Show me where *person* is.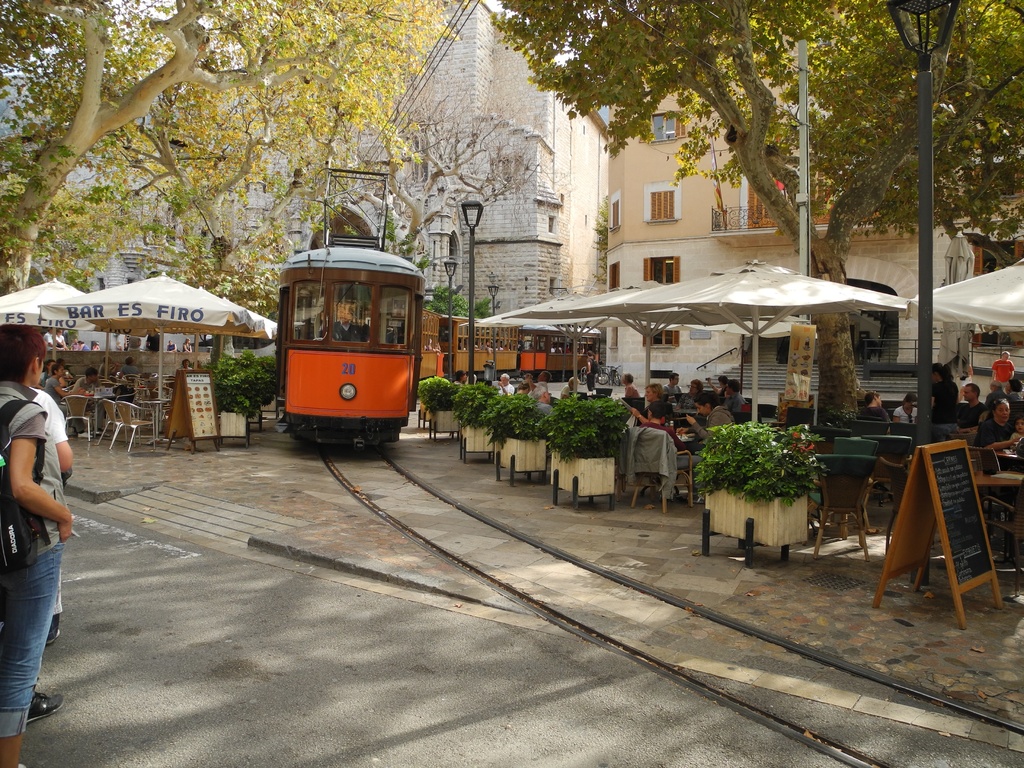
*person* is at region(992, 351, 1014, 380).
